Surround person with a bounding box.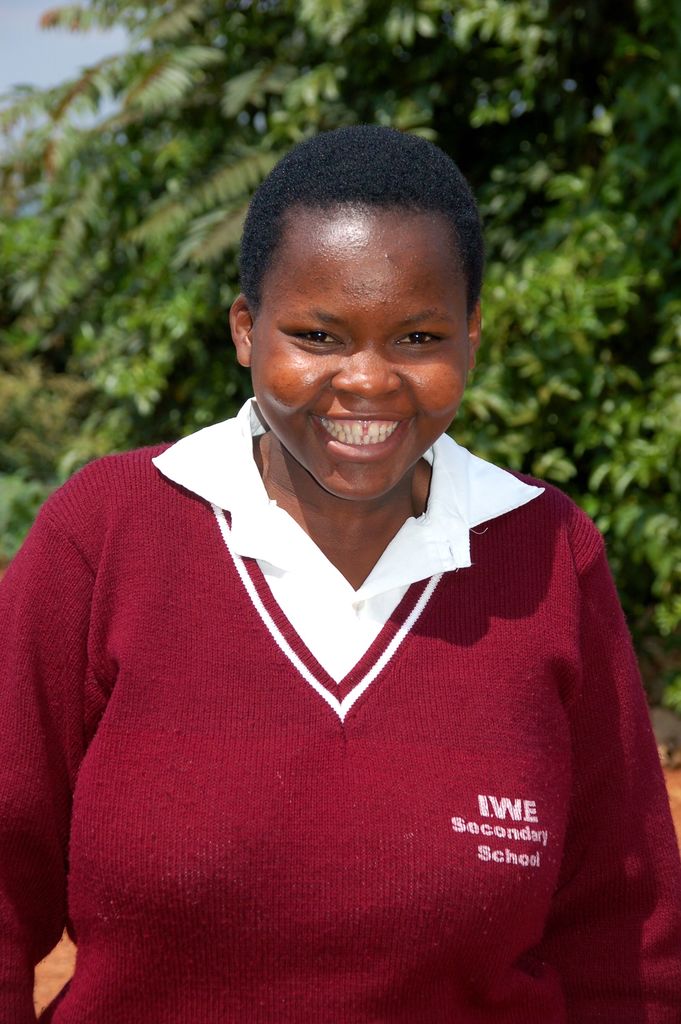
box=[1, 118, 680, 1023].
